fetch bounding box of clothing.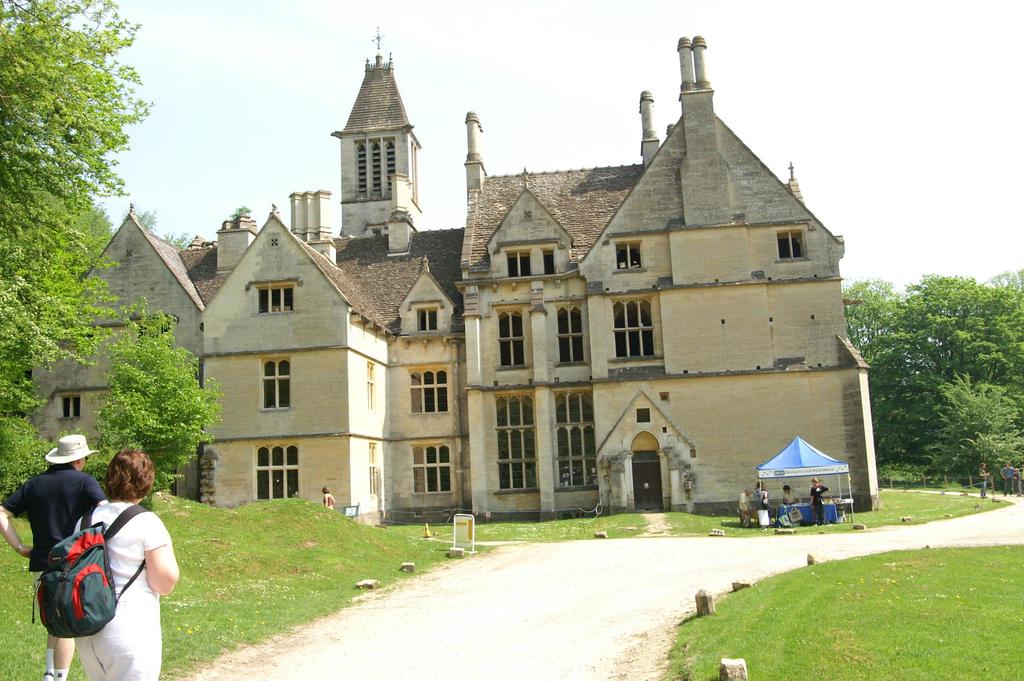
Bbox: bbox=[1012, 472, 1022, 492].
